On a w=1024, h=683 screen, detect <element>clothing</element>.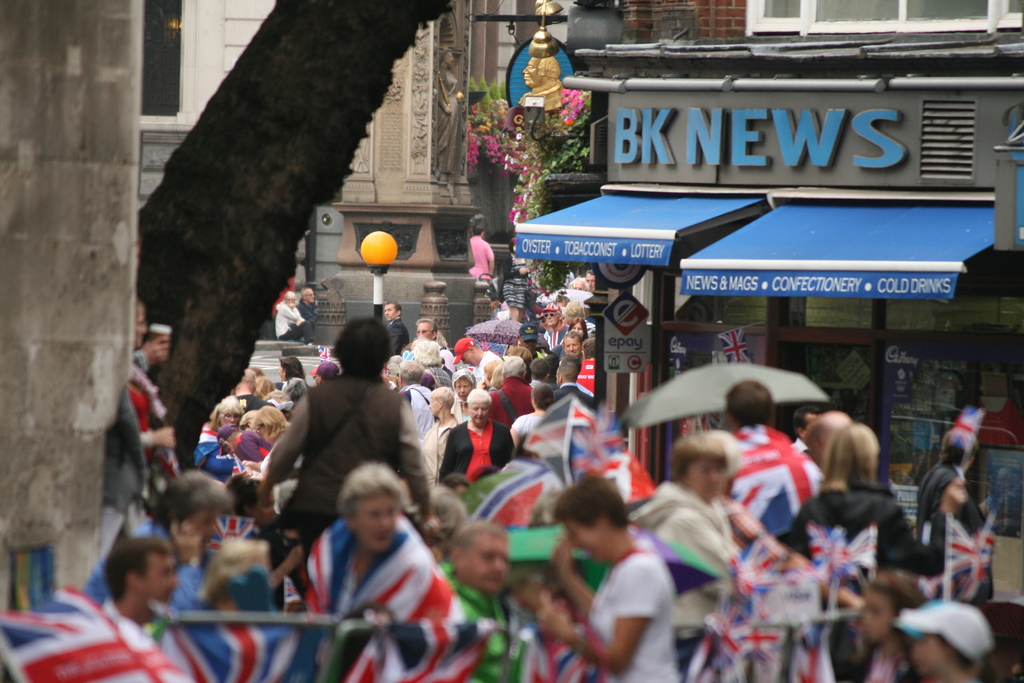
bbox(543, 317, 569, 352).
